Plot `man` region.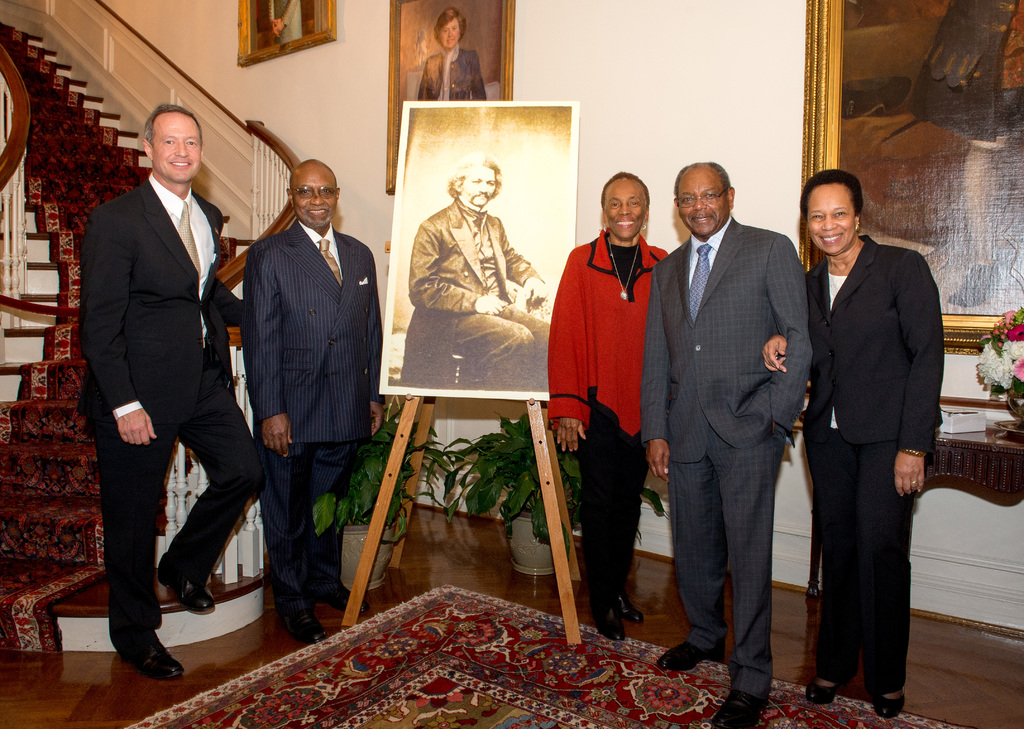
Plotted at [70, 73, 262, 672].
